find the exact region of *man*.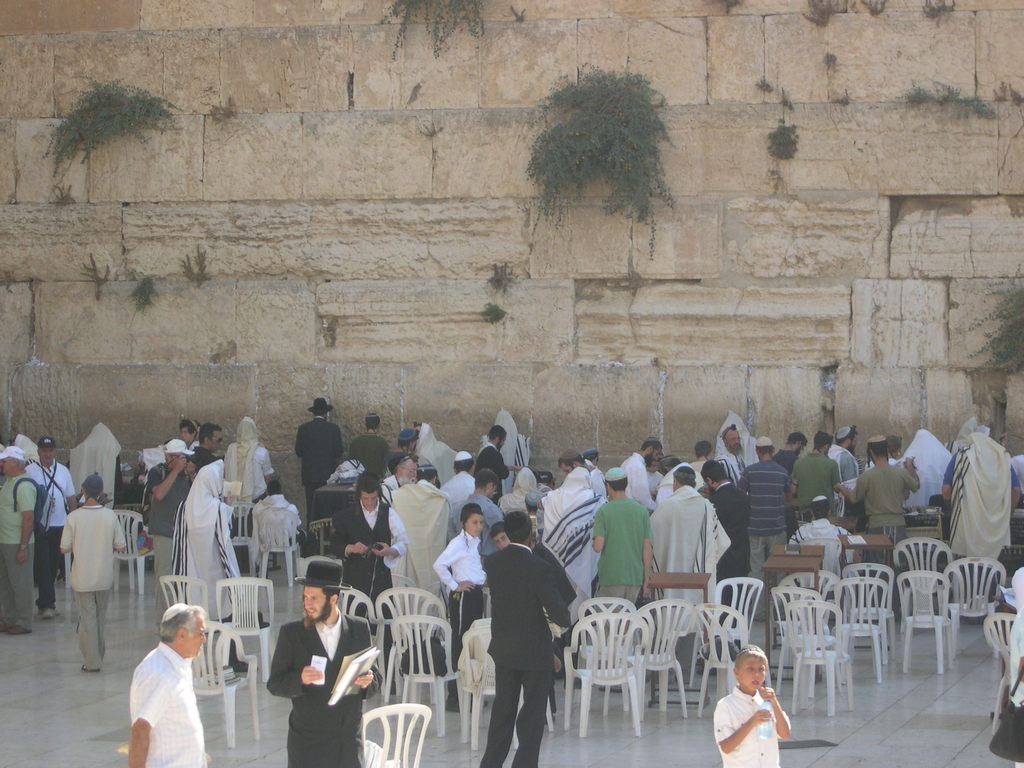
Exact region: Rect(787, 429, 841, 522).
